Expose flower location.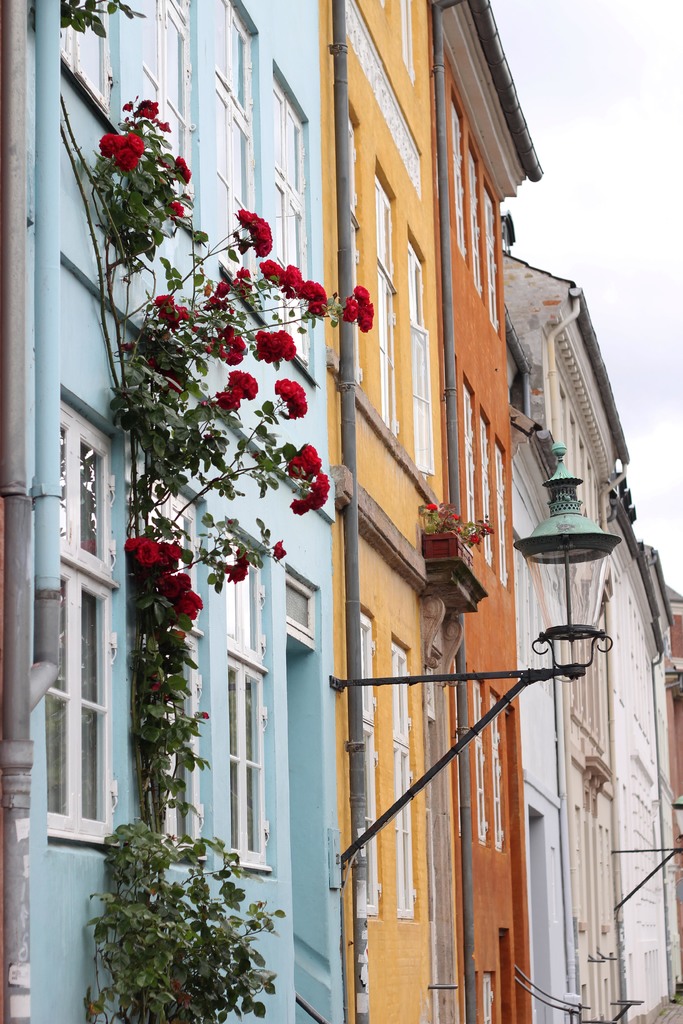
Exposed at rect(207, 292, 220, 308).
